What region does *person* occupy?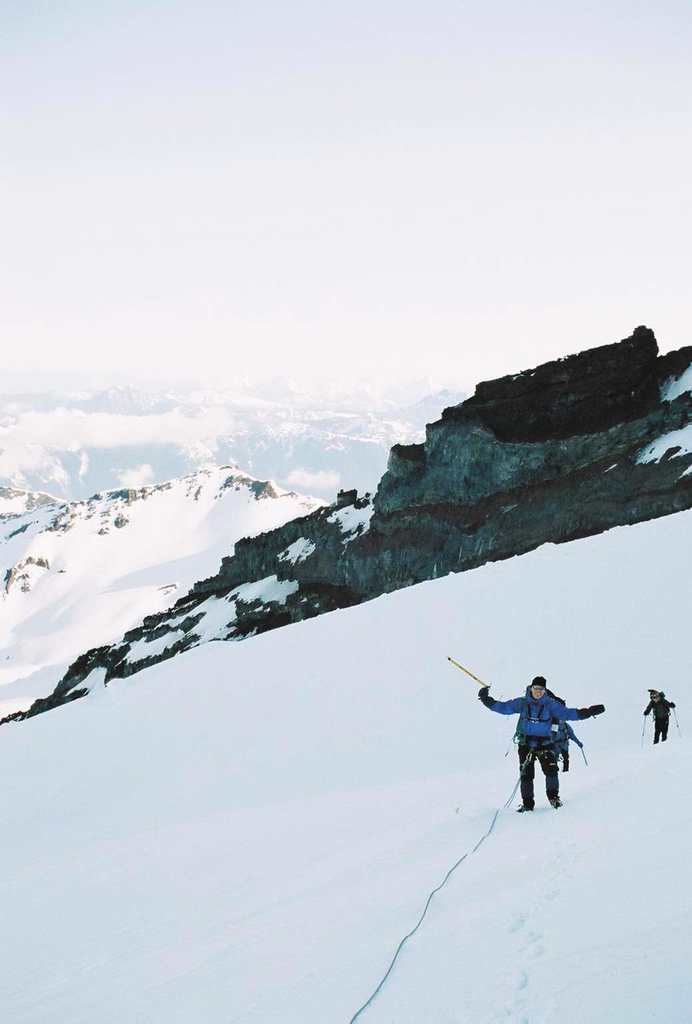
<region>555, 717, 583, 778</region>.
